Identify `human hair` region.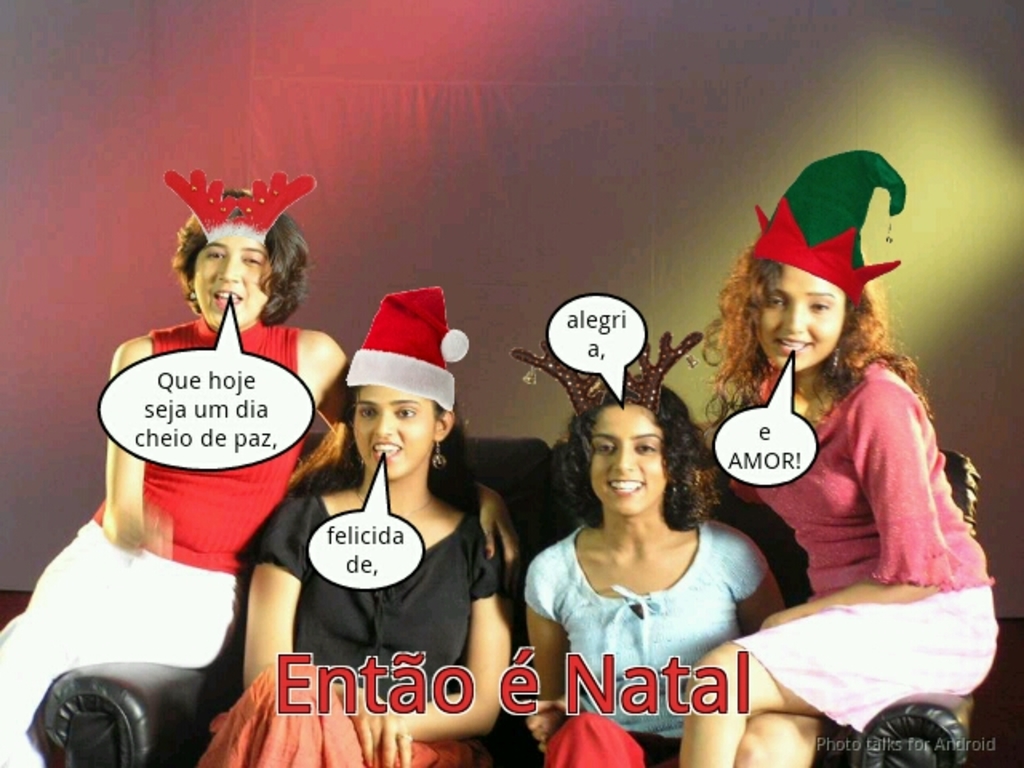
Region: 546, 382, 733, 525.
